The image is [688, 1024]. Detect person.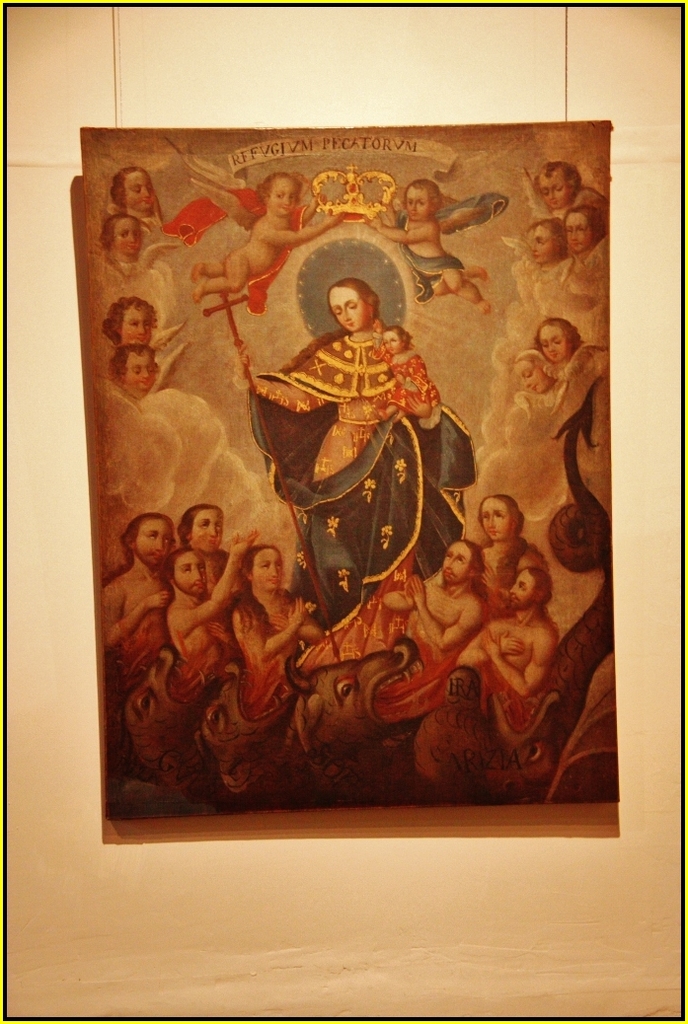
Detection: [left=553, top=201, right=611, bottom=253].
